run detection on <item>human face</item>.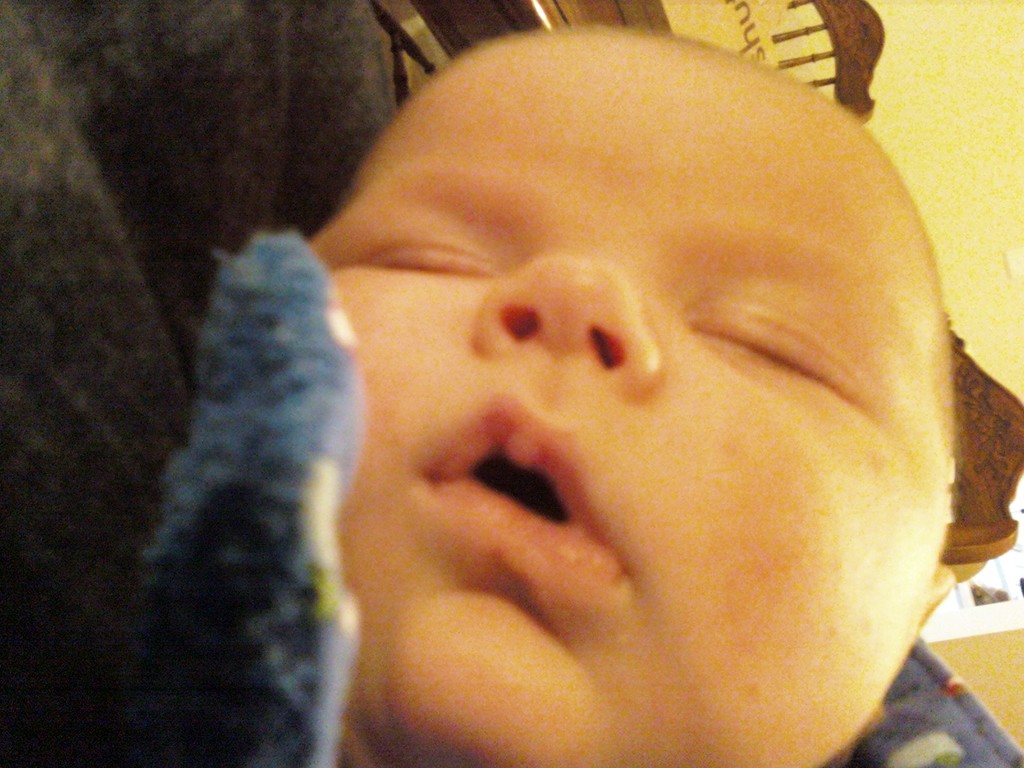
Result: <box>304,17,957,762</box>.
